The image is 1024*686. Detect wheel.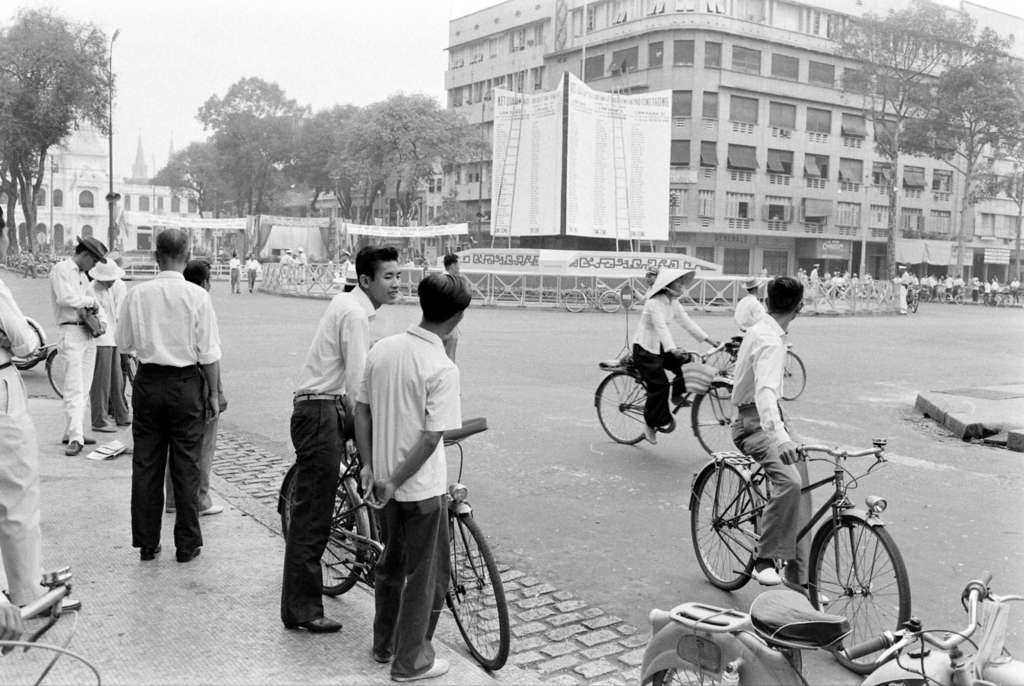
Detection: BBox(830, 517, 897, 639).
